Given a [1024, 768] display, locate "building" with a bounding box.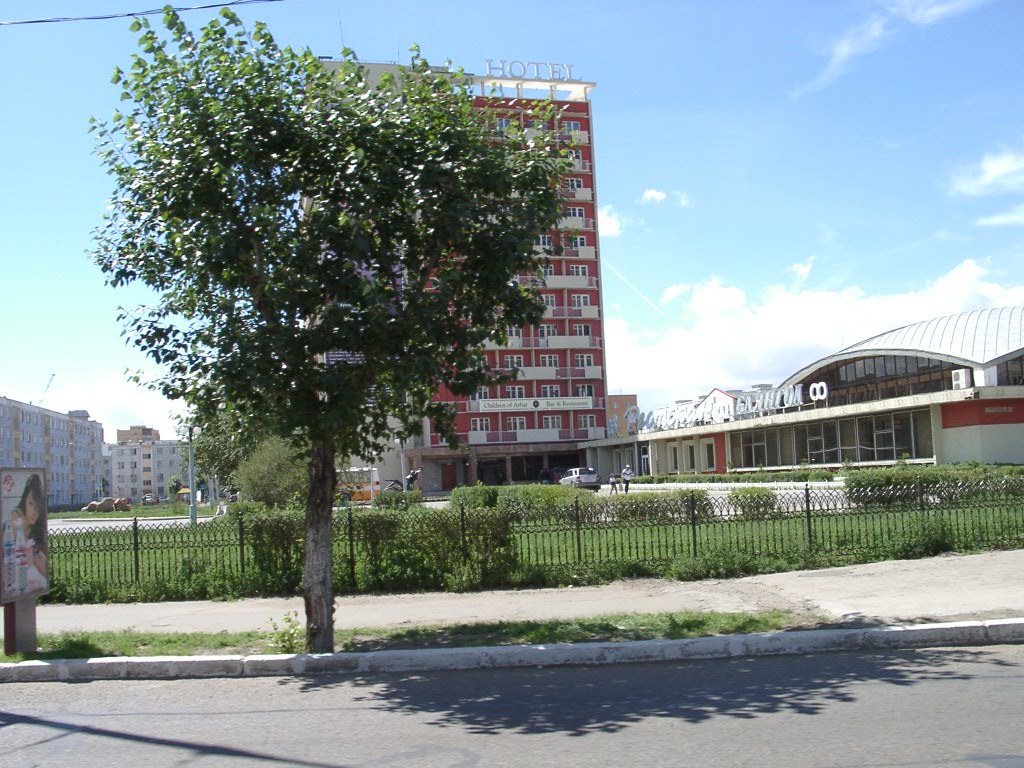
Located: <bbox>4, 372, 202, 512</bbox>.
